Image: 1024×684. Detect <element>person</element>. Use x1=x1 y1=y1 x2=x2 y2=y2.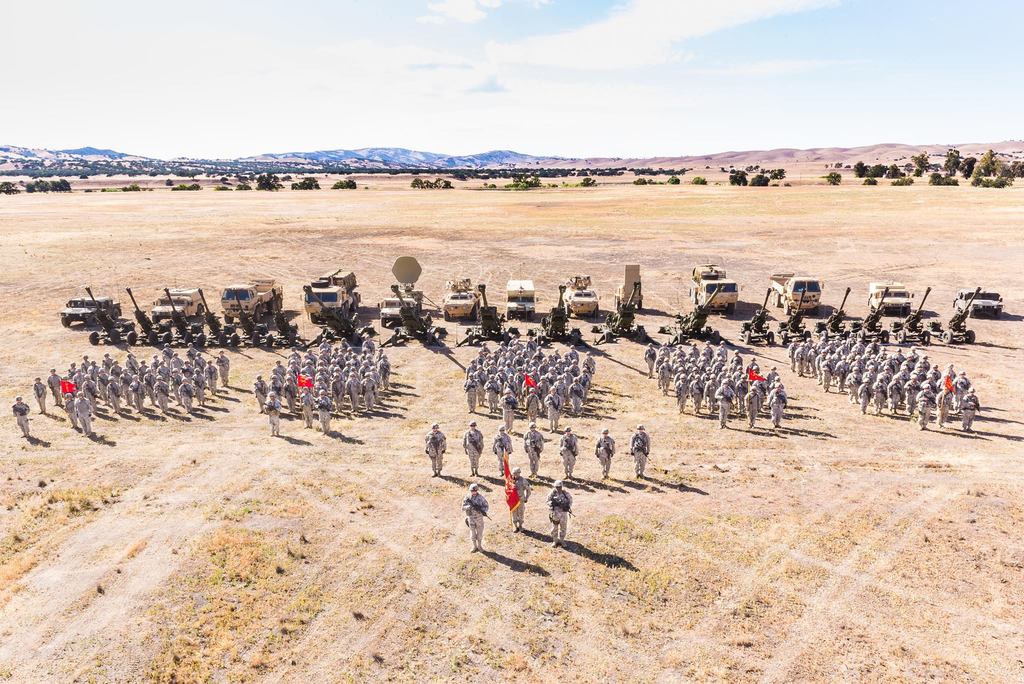
x1=488 y1=426 x2=515 y2=476.
